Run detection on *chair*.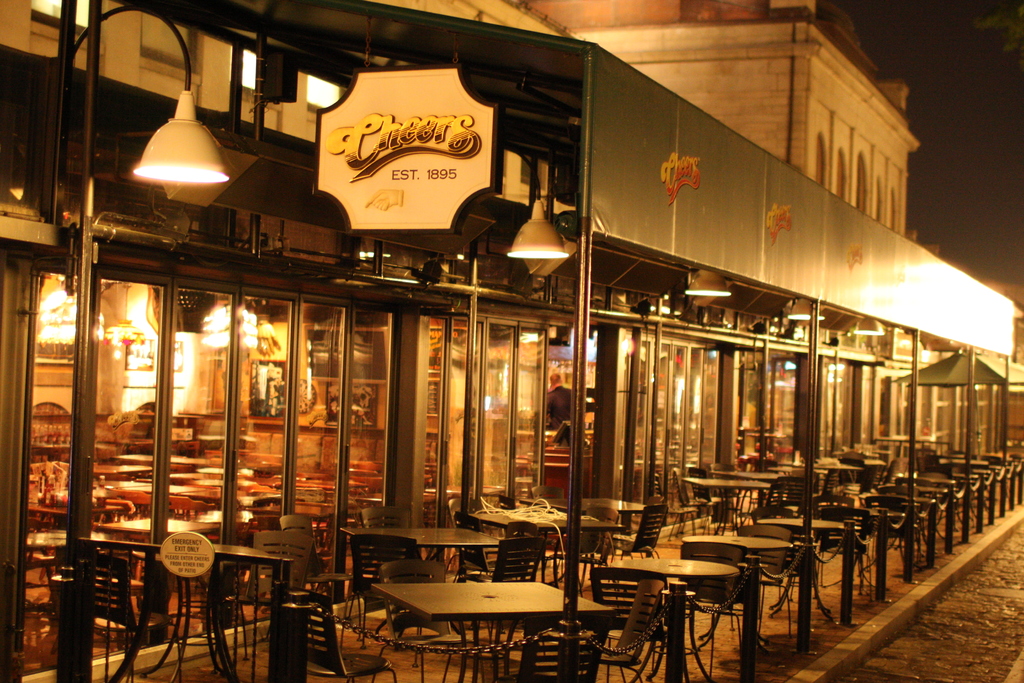
Result: l=496, t=612, r=611, b=682.
